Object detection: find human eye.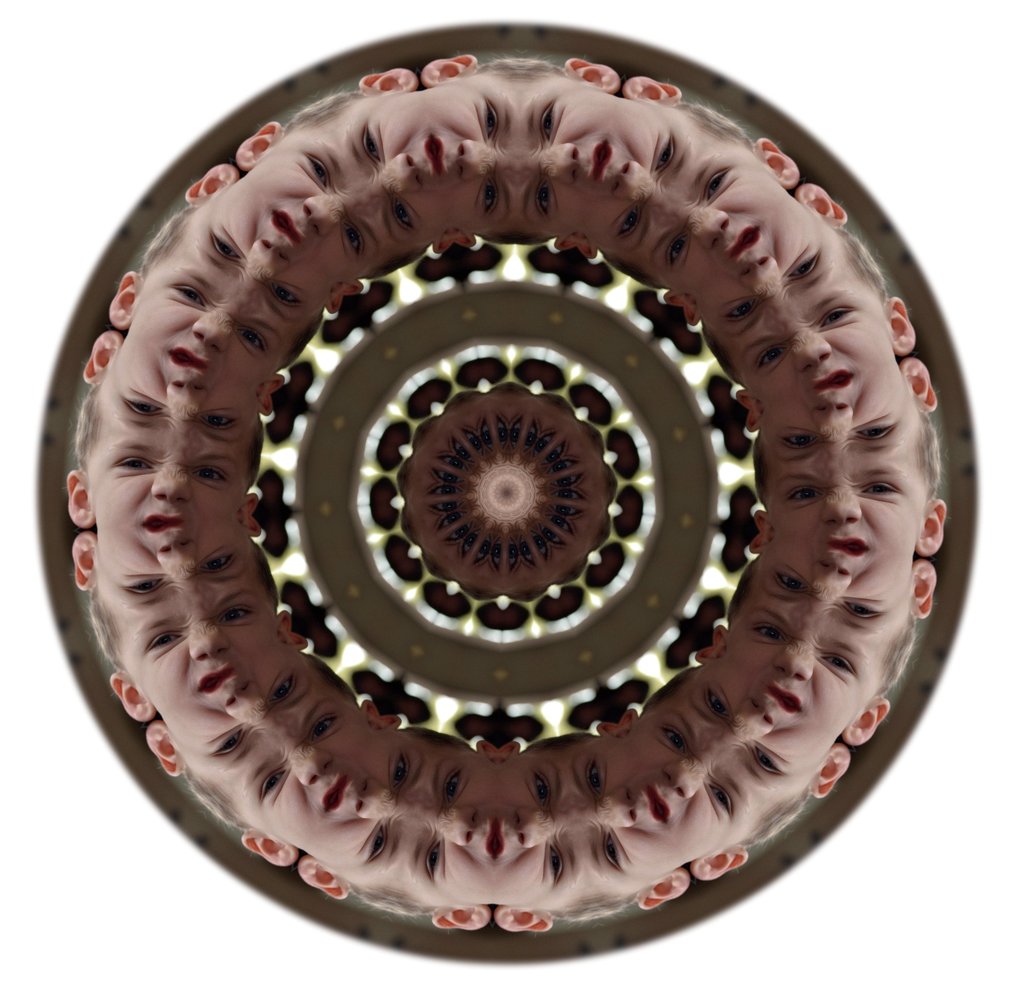
444:772:465:801.
